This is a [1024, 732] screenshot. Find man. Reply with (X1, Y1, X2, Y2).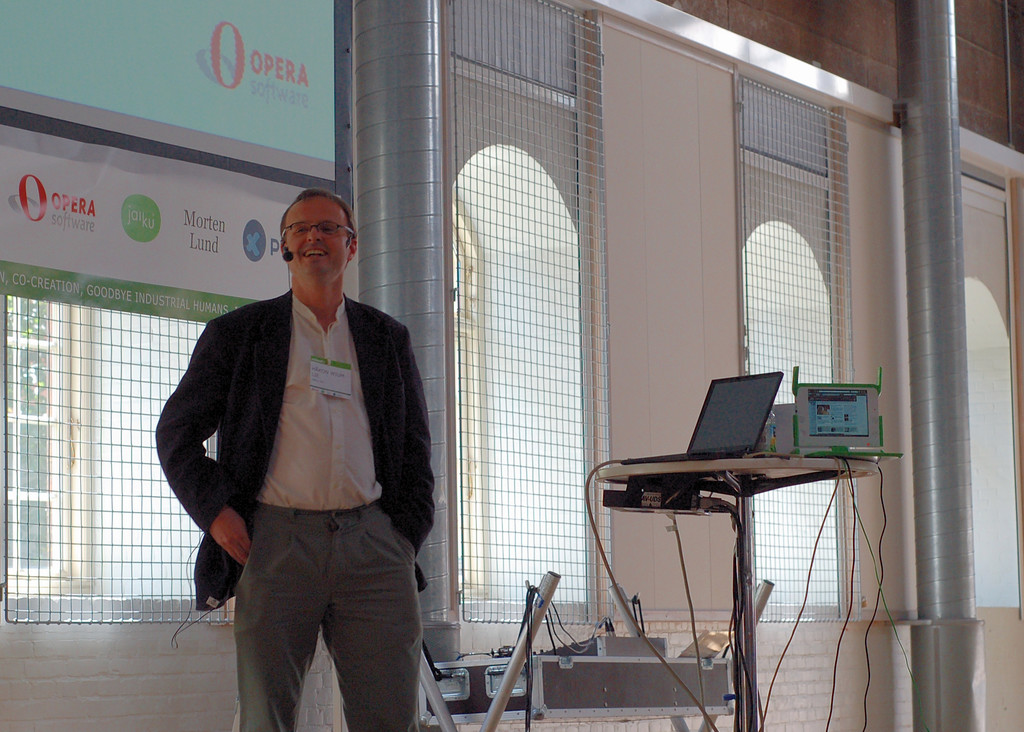
(164, 184, 442, 690).
